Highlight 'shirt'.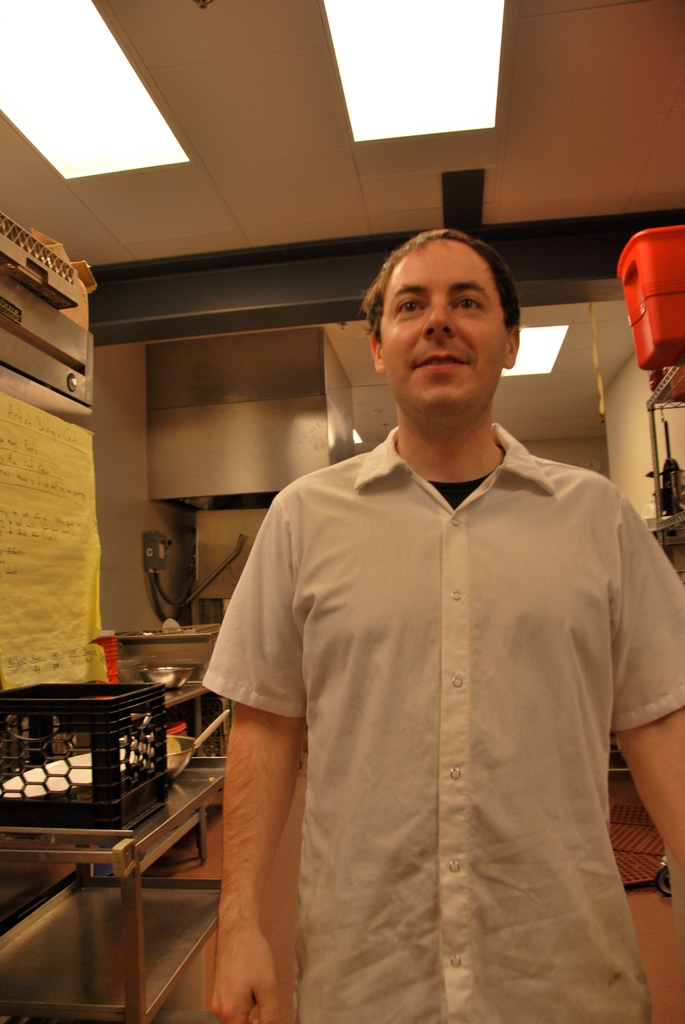
Highlighted region: bbox=[201, 426, 684, 1023].
